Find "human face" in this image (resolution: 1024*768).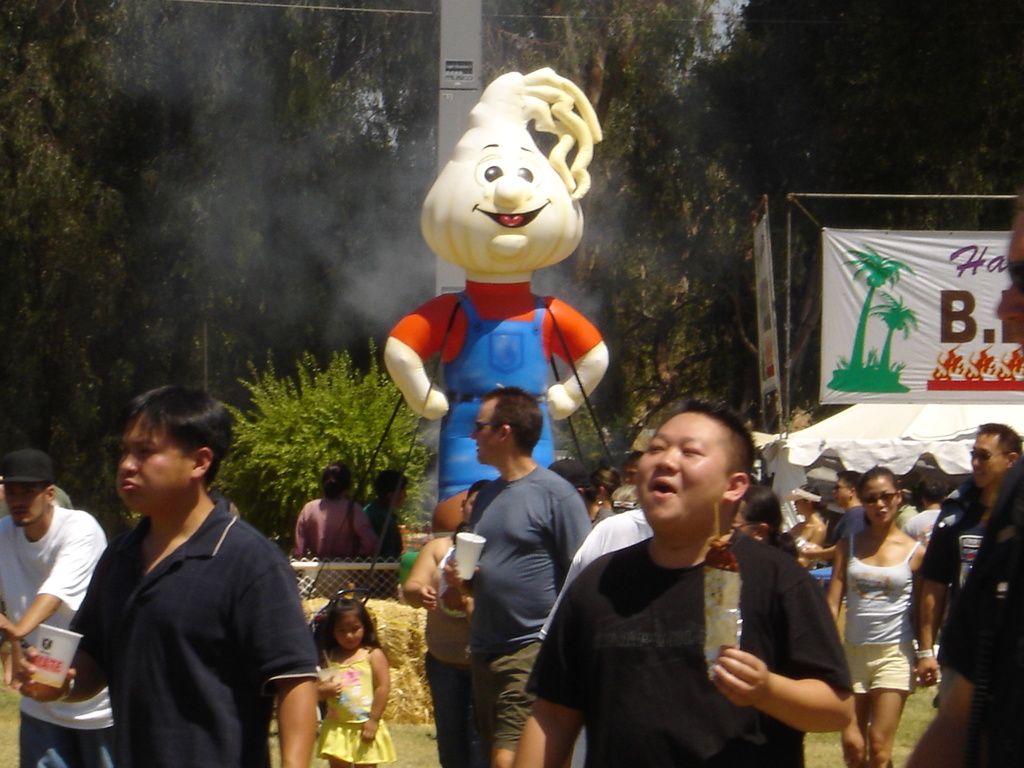
120,419,192,506.
